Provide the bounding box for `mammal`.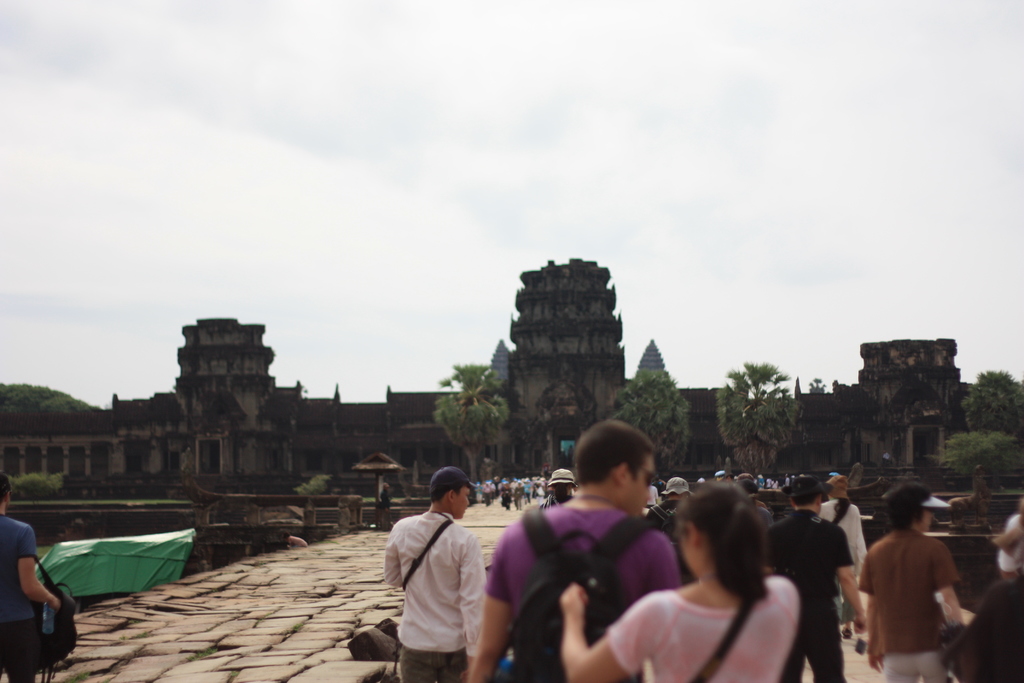
(806, 473, 868, 637).
